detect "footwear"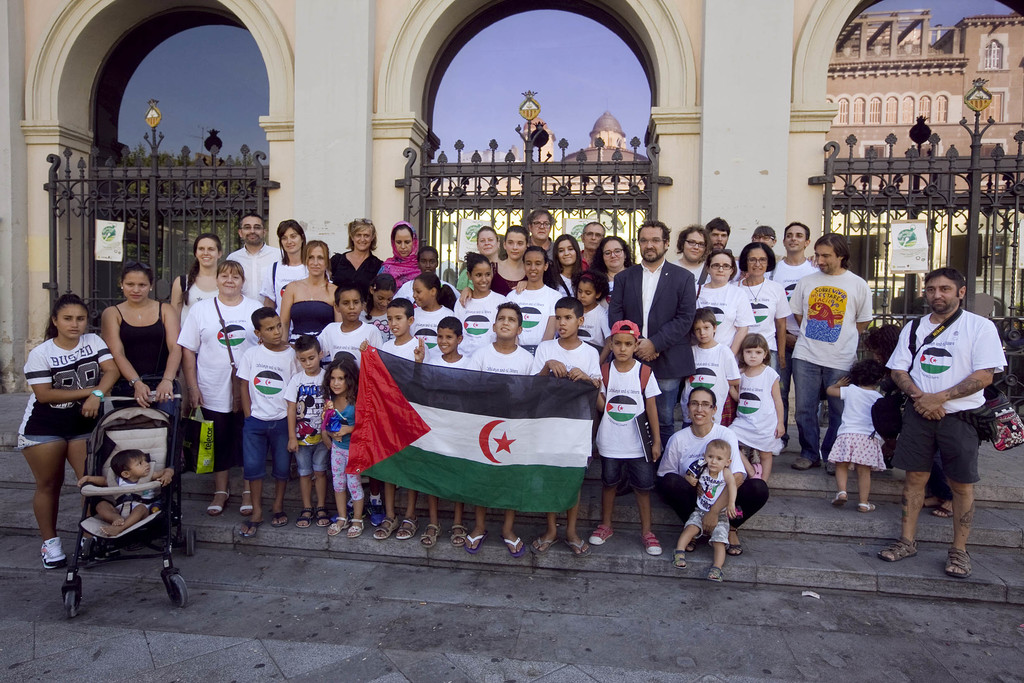
[877,541,922,559]
